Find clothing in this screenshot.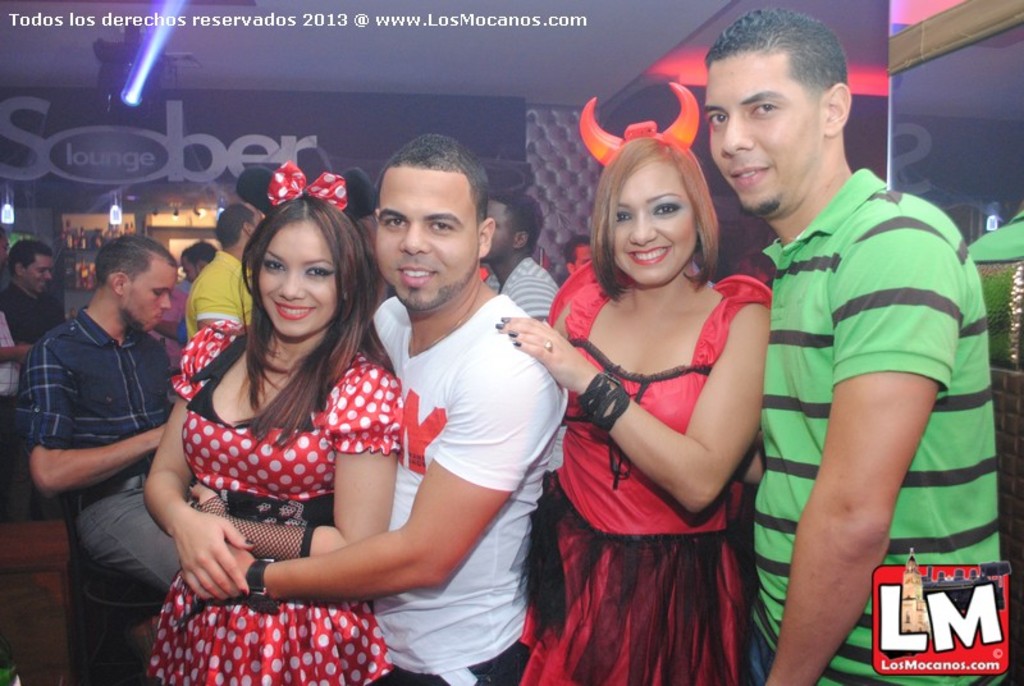
The bounding box for clothing is bbox(741, 152, 1004, 685).
